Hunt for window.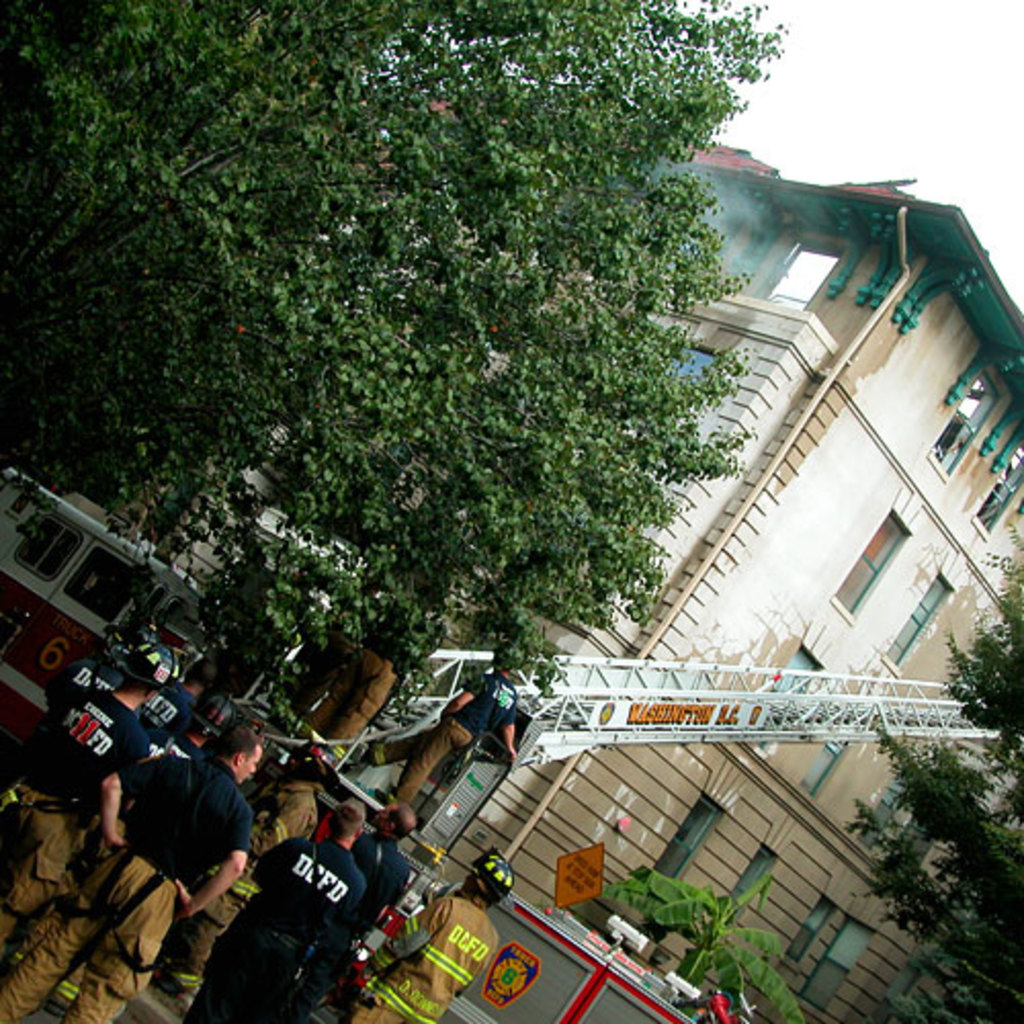
Hunted down at region(786, 893, 831, 961).
